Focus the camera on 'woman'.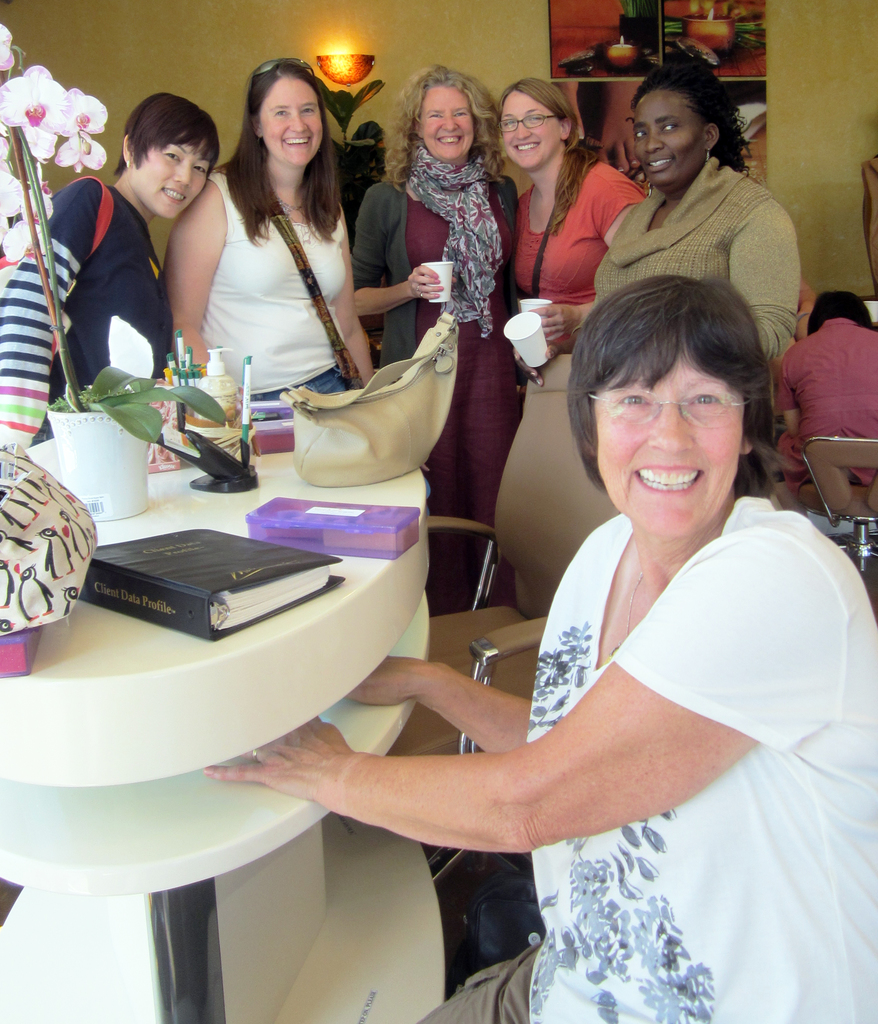
Focus region: 159,52,395,404.
